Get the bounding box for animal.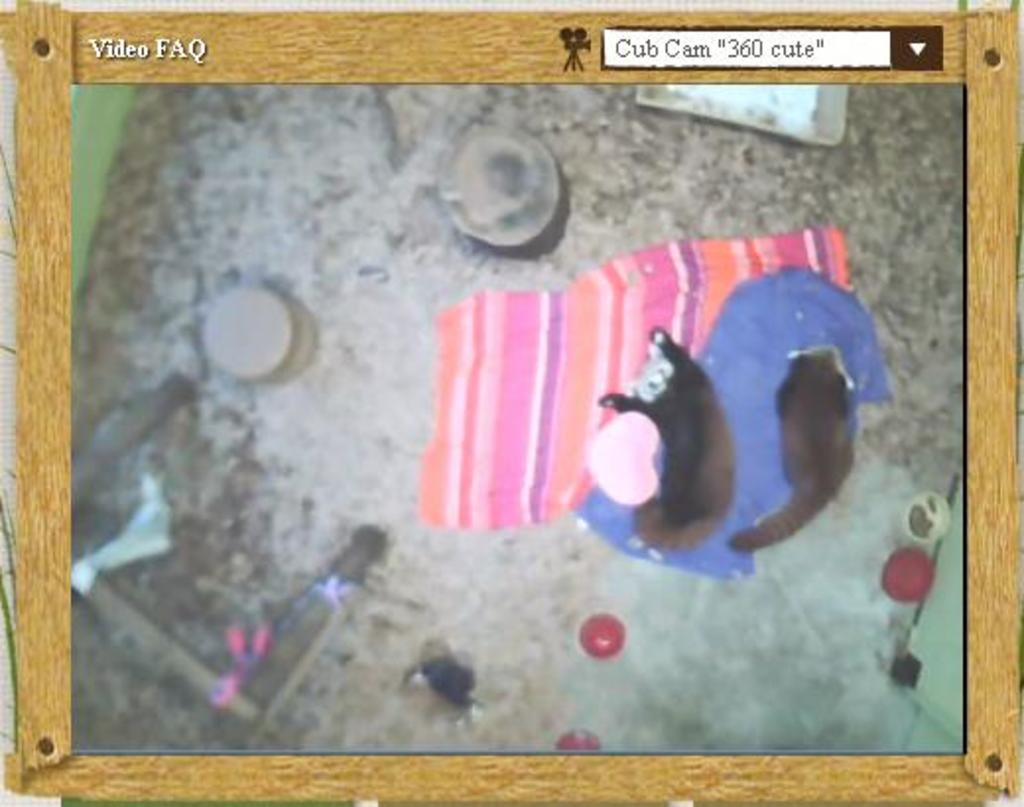
(591,321,740,559).
